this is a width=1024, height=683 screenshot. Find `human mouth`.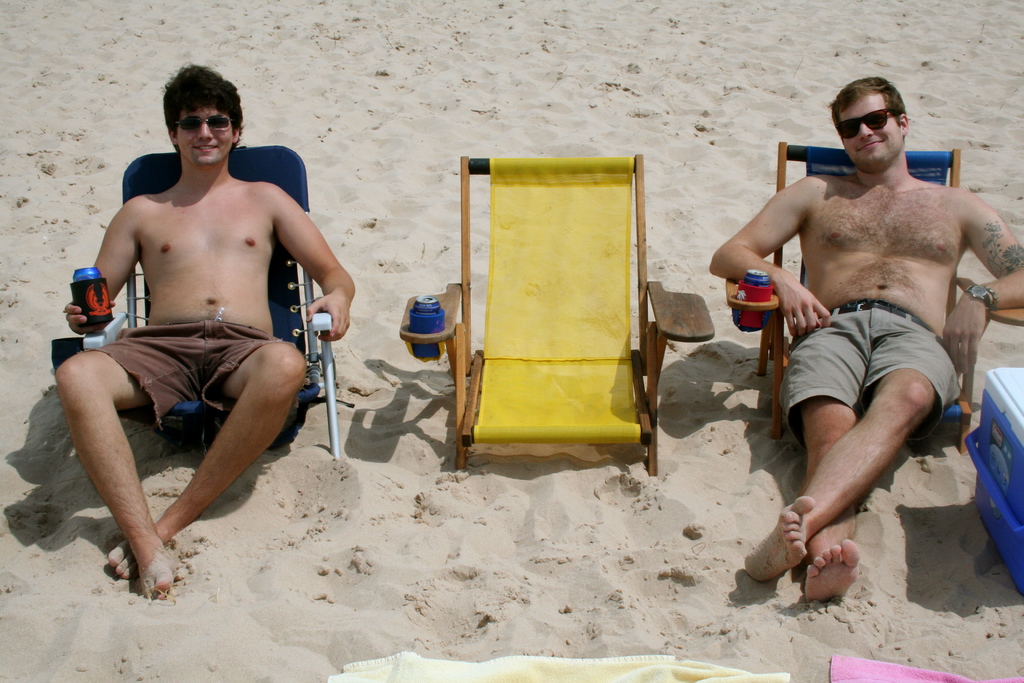
Bounding box: bbox(858, 142, 882, 149).
